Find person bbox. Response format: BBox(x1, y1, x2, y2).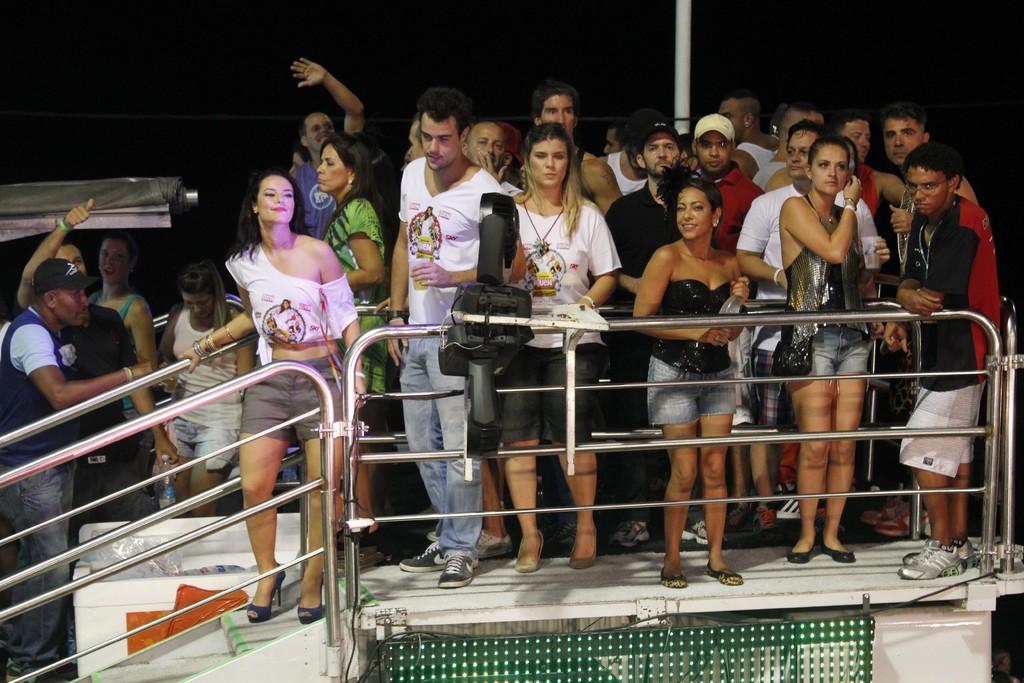
BBox(890, 143, 1003, 585).
